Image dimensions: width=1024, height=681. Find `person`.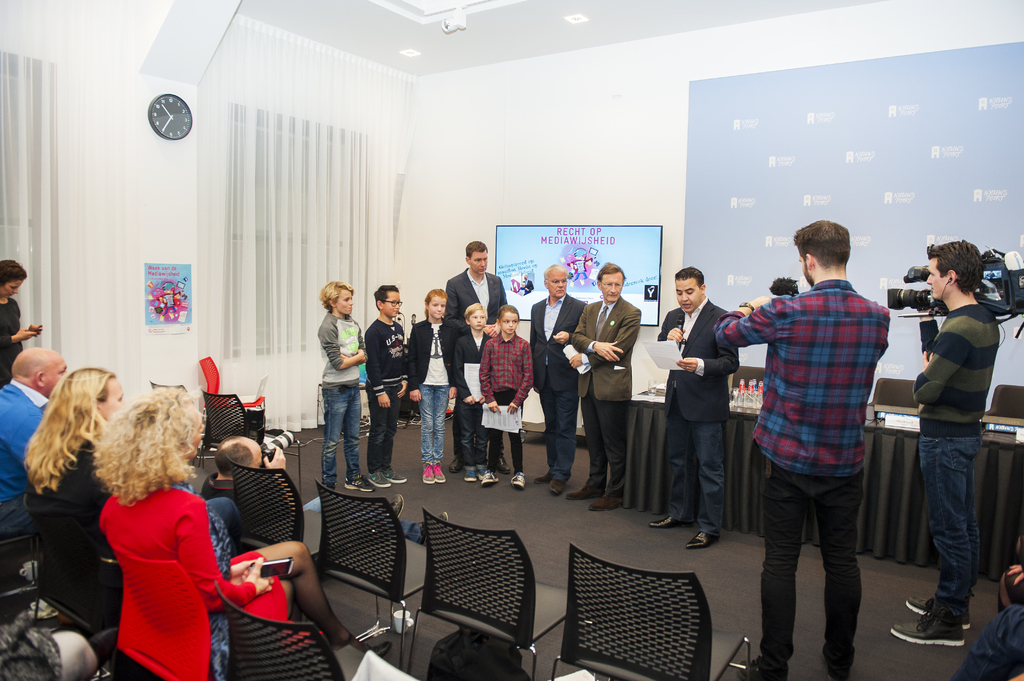
bbox(322, 289, 382, 489).
